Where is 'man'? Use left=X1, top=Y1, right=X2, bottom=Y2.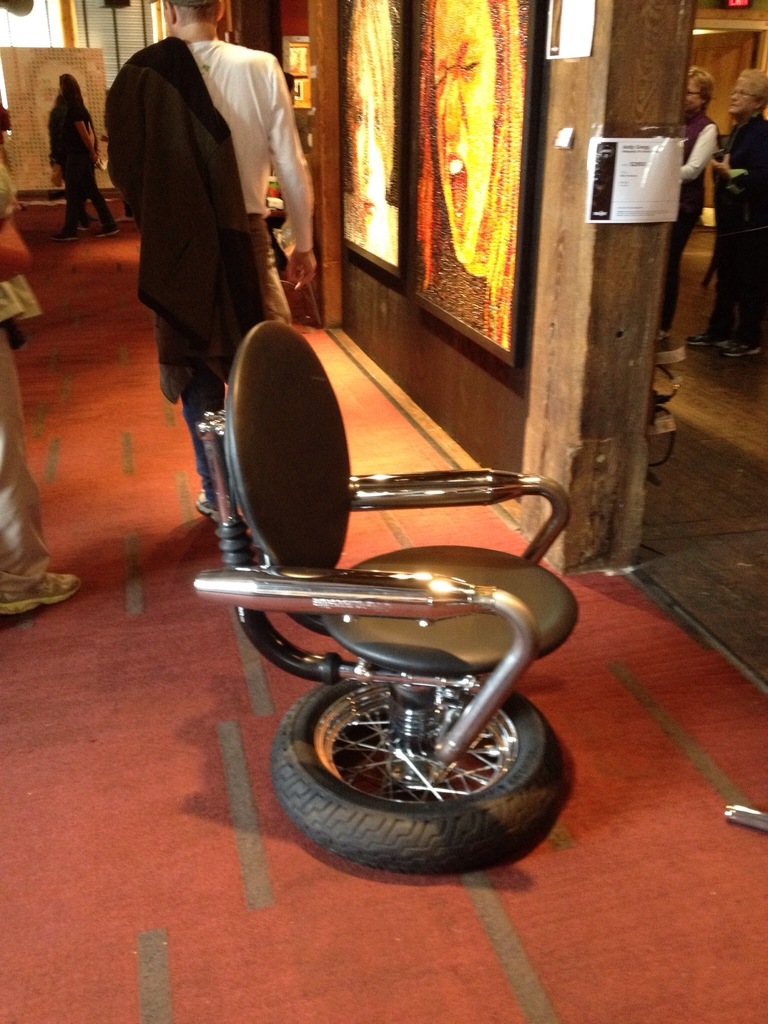
left=94, top=1, right=324, bottom=525.
